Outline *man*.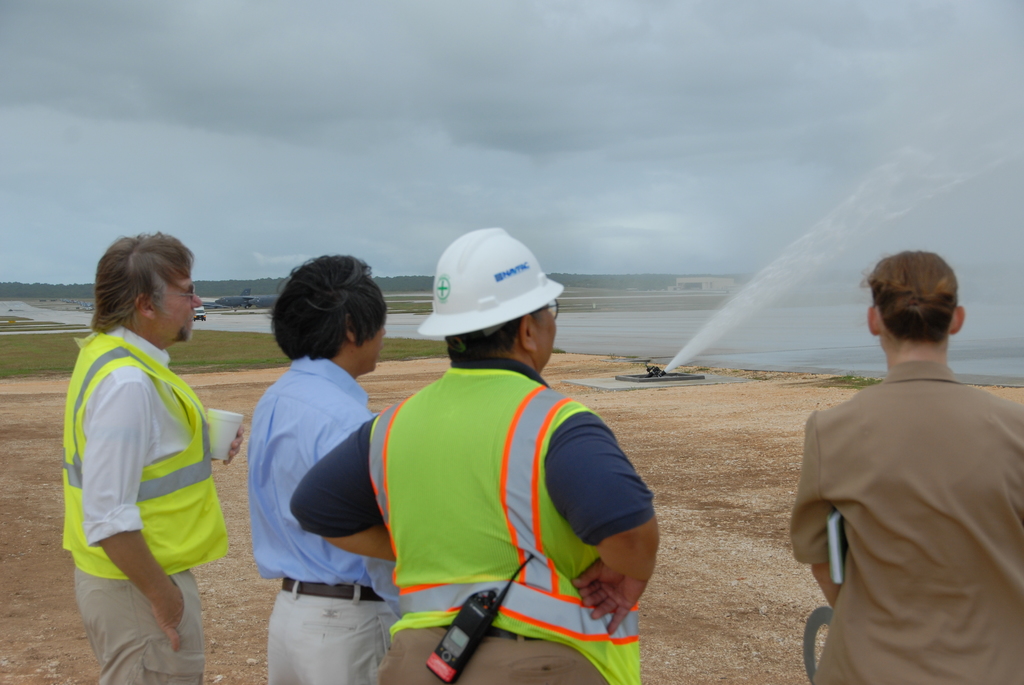
Outline: <box>241,255,403,684</box>.
